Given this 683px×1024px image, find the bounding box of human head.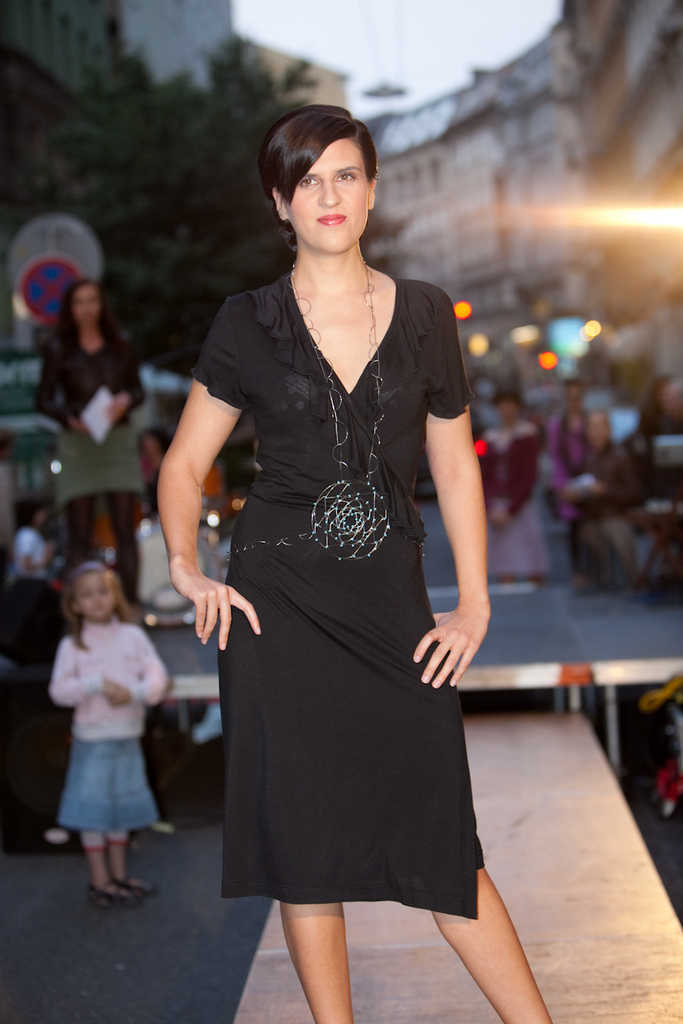
(559, 378, 586, 406).
